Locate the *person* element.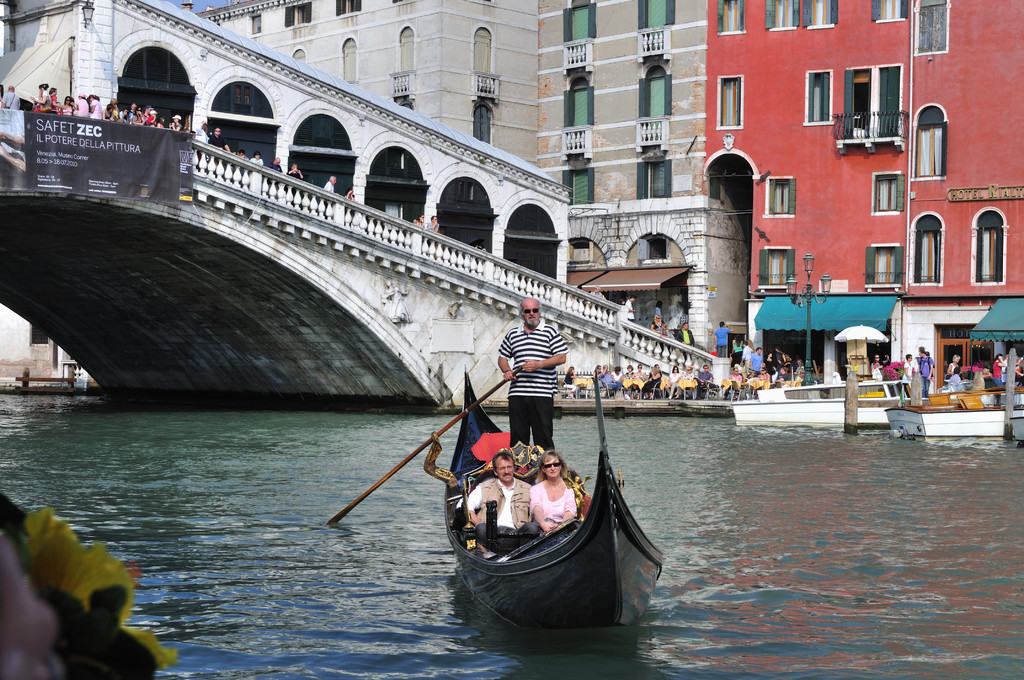
Element bbox: [x1=714, y1=321, x2=734, y2=357].
